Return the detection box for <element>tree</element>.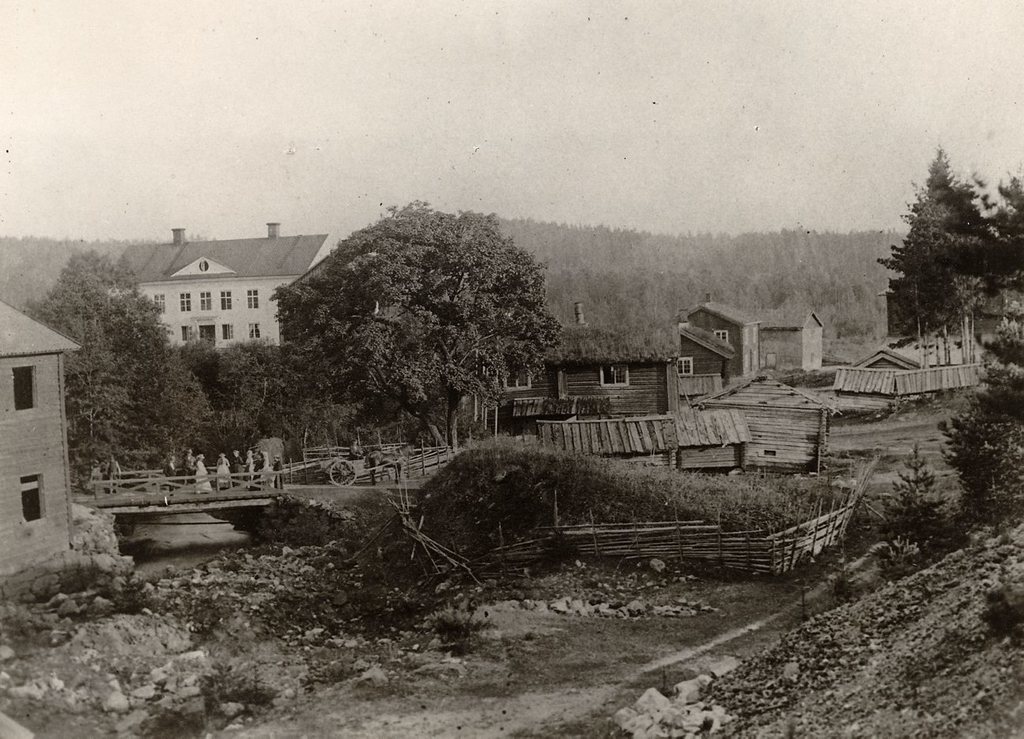
rect(174, 331, 310, 445).
